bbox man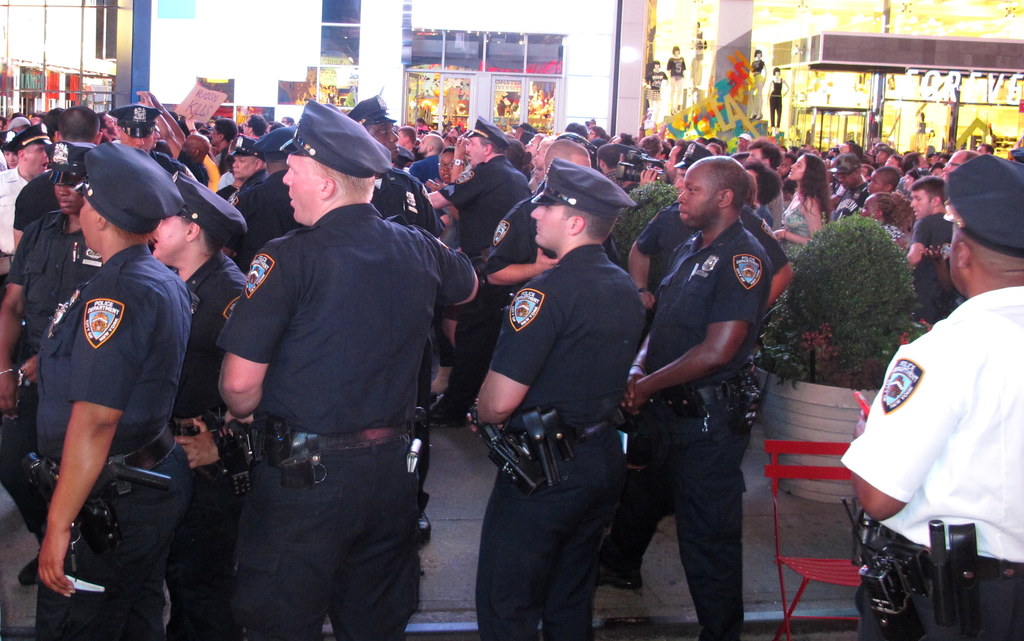
x1=422 y1=118 x2=529 y2=403
